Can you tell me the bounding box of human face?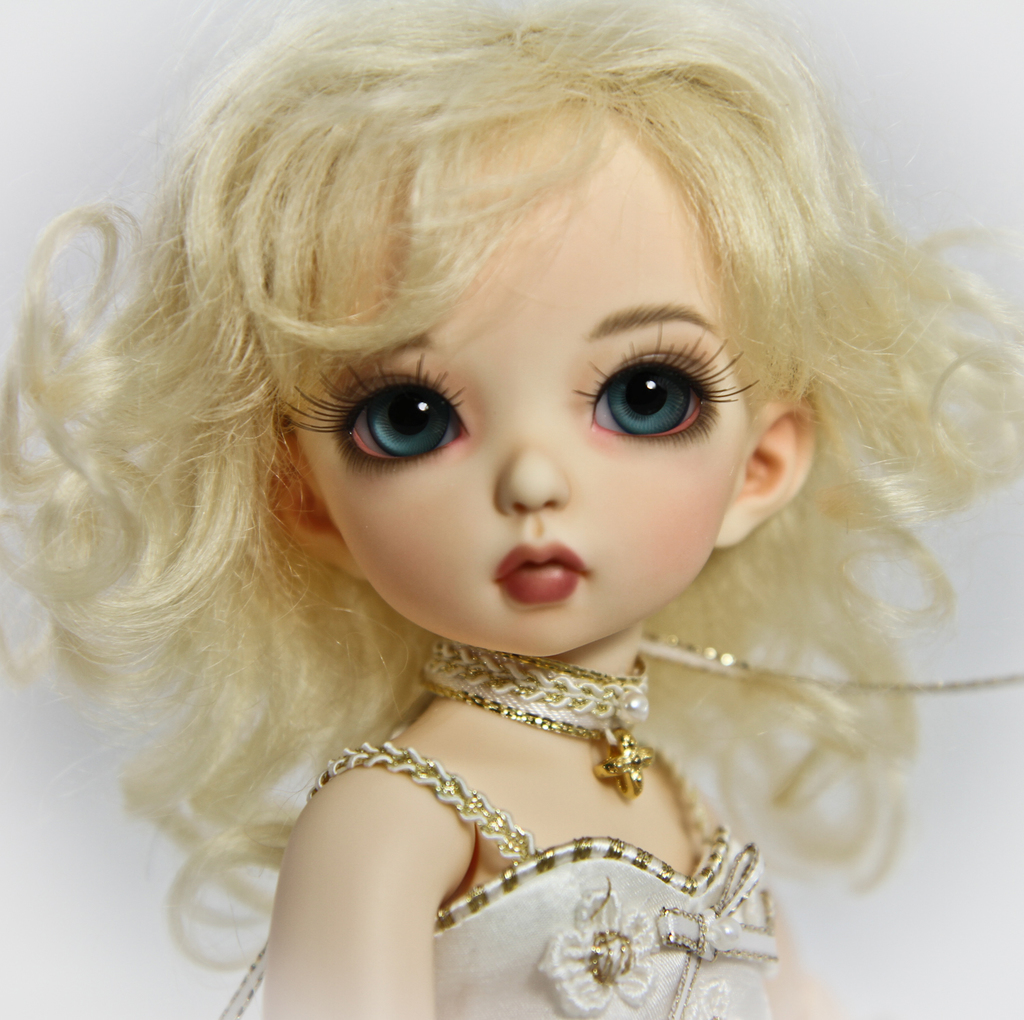
l=286, t=124, r=741, b=657.
